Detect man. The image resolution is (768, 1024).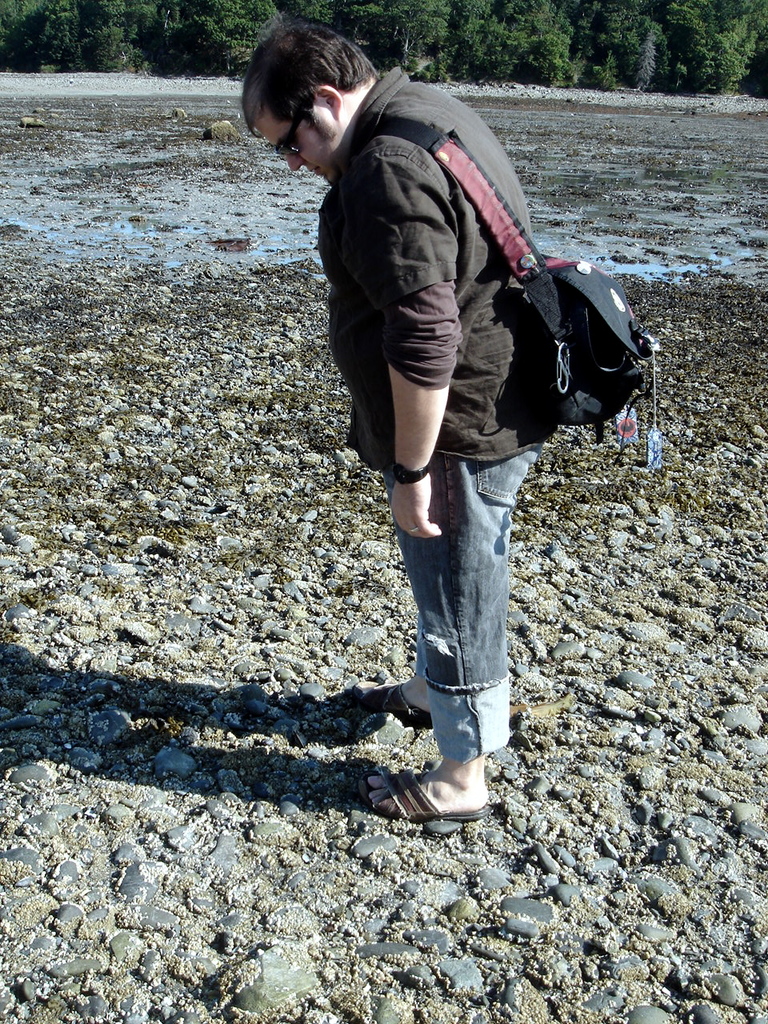
Rect(242, 27, 562, 828).
